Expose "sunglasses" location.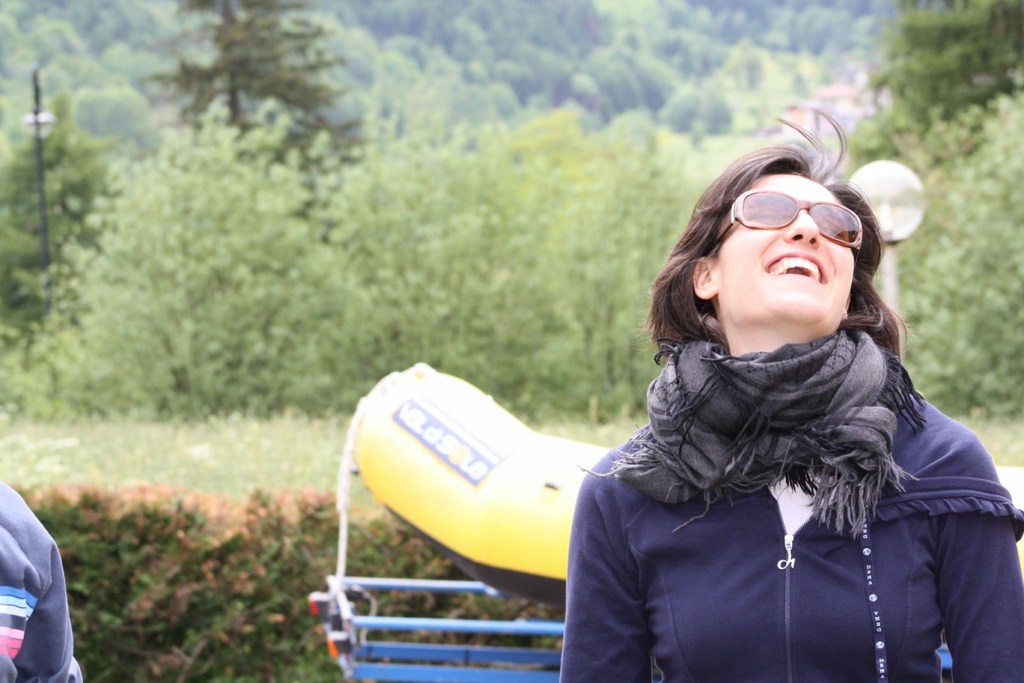
Exposed at 708, 188, 860, 265.
